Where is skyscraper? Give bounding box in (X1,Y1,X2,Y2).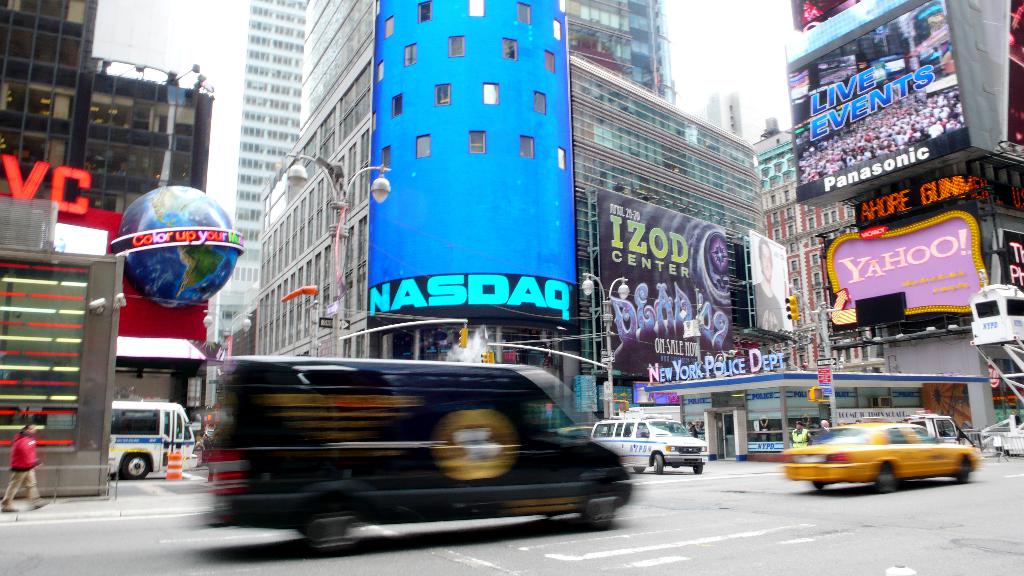
(245,0,766,426).
